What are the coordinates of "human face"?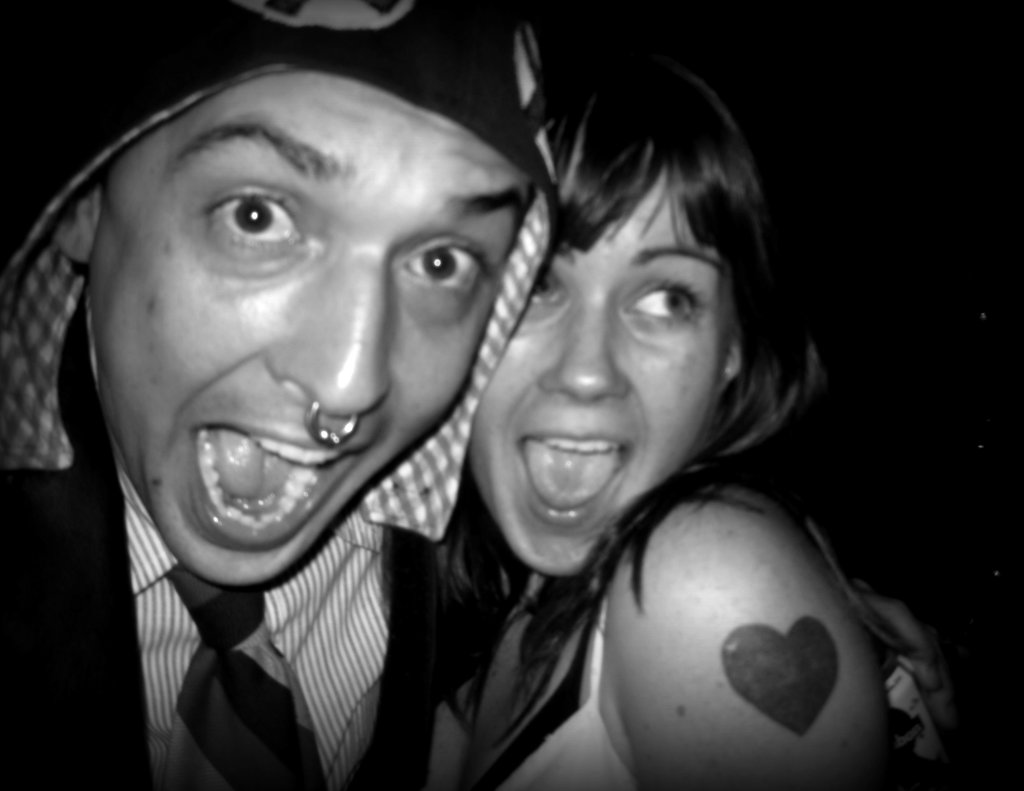
[left=91, top=69, right=522, bottom=586].
